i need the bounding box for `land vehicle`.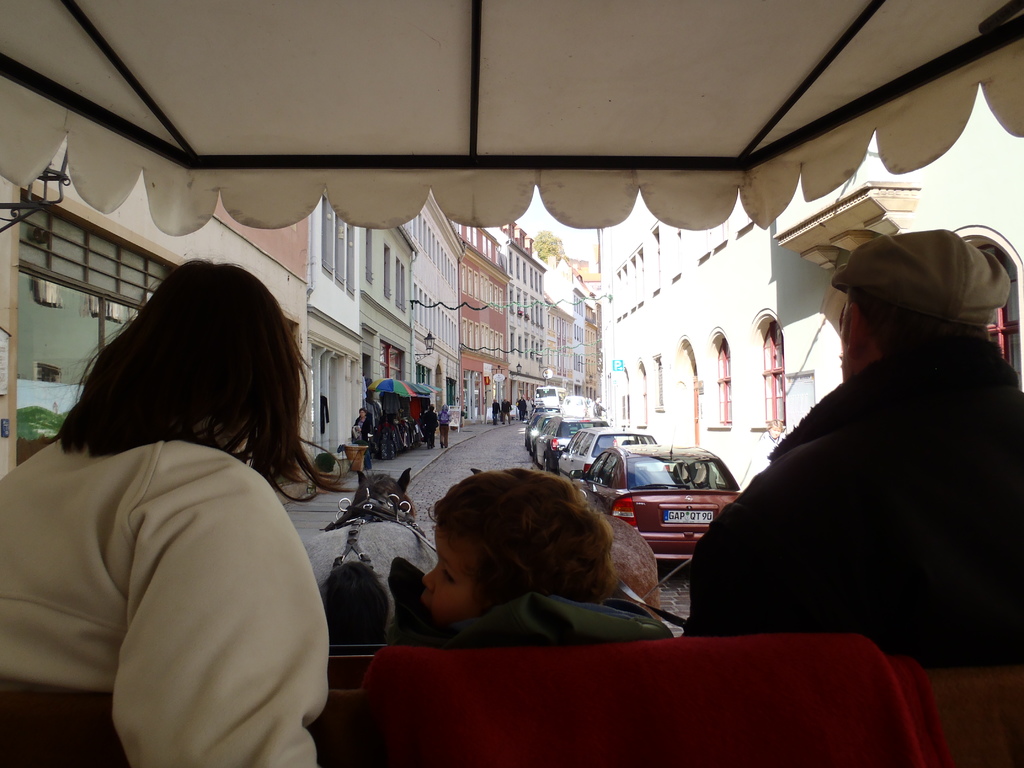
Here it is: 563,424,744,559.
